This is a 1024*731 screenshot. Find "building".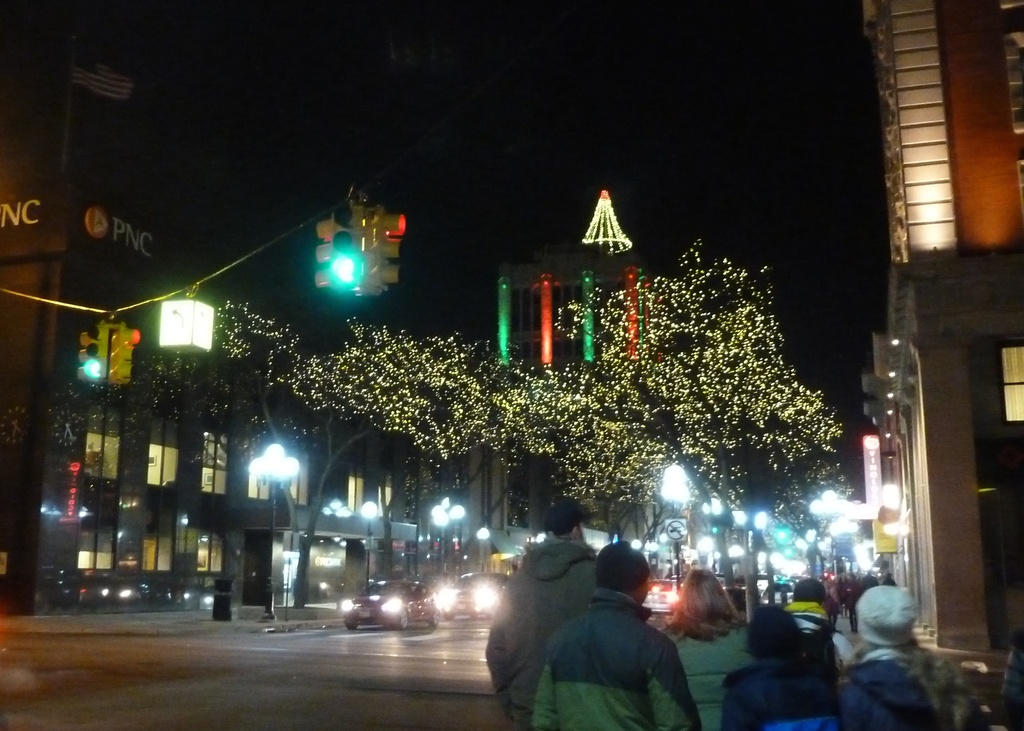
Bounding box: (x1=871, y1=0, x2=1023, y2=655).
